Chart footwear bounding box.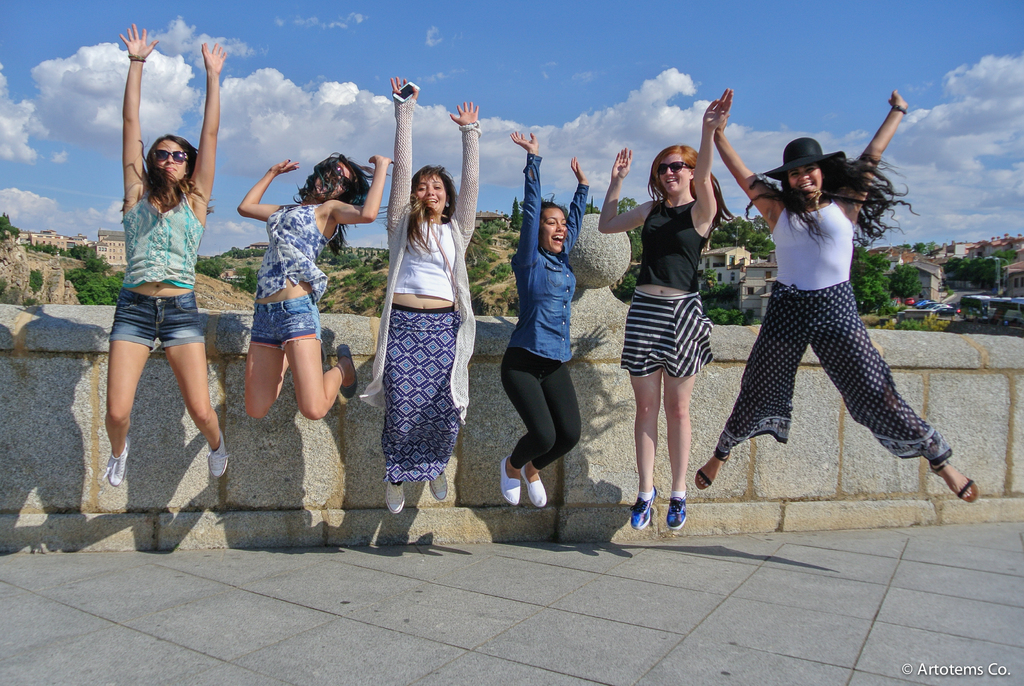
Charted: 632:484:657:530.
